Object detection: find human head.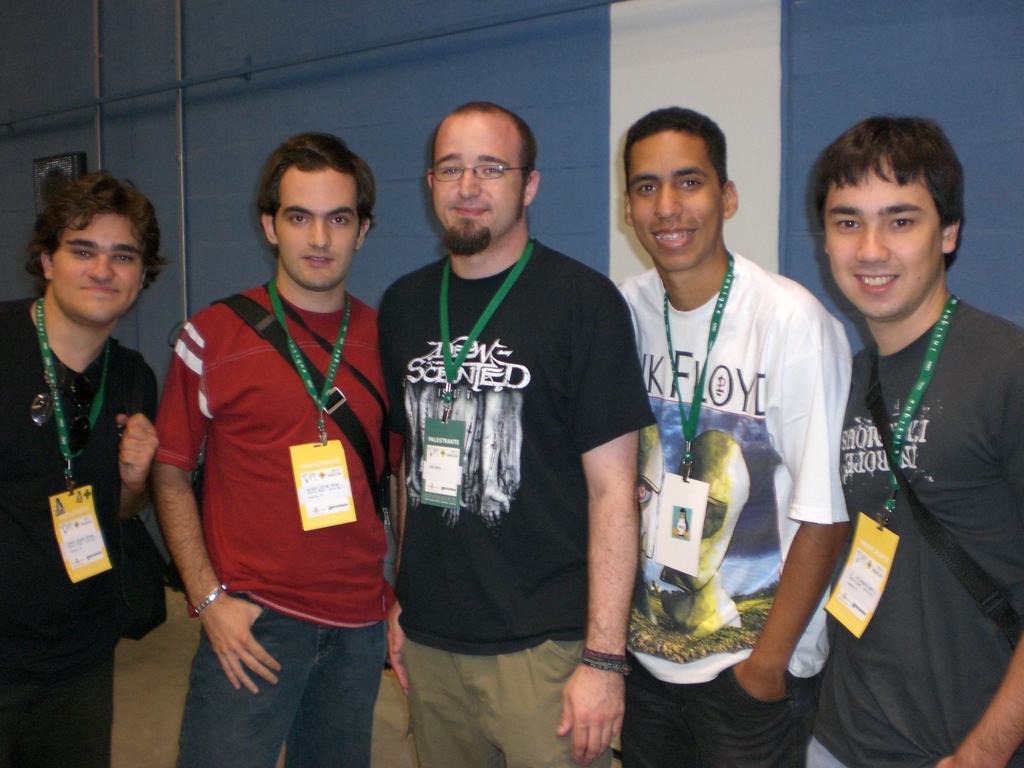
Rect(424, 97, 543, 254).
